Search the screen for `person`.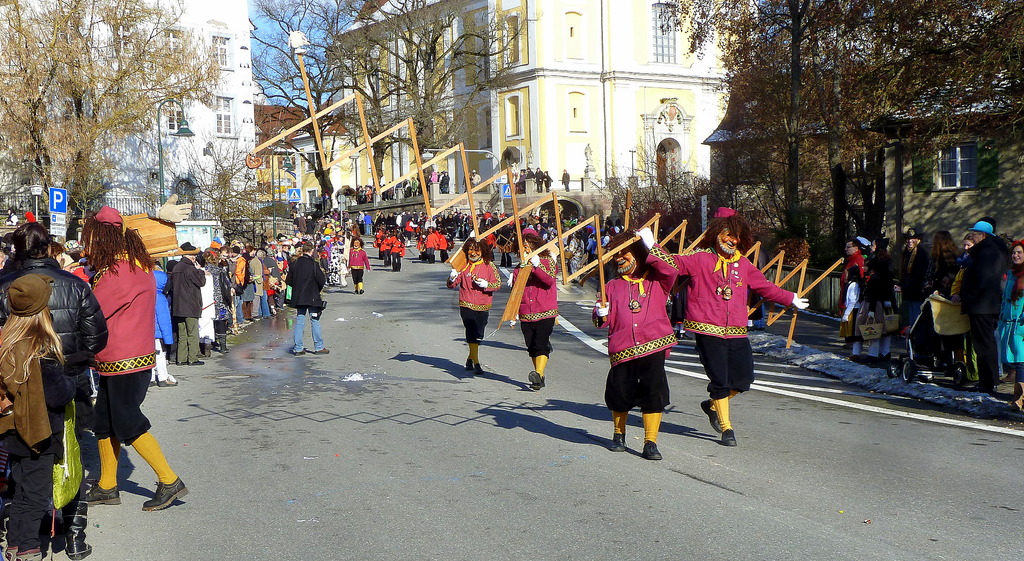
Found at 507, 231, 557, 394.
